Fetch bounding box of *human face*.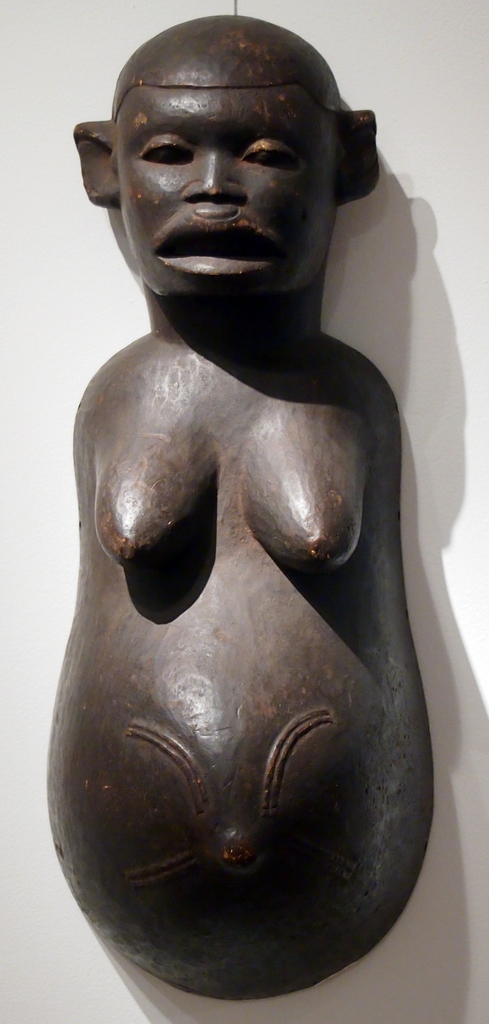
Bbox: <region>109, 49, 342, 307</region>.
